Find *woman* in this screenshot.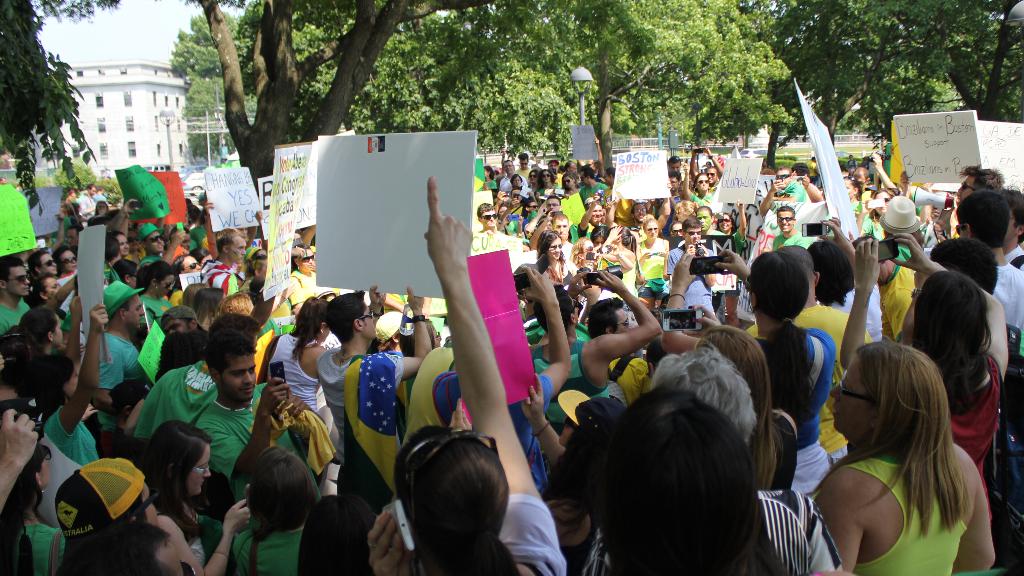
The bounding box for *woman* is [x1=667, y1=247, x2=843, y2=504].
